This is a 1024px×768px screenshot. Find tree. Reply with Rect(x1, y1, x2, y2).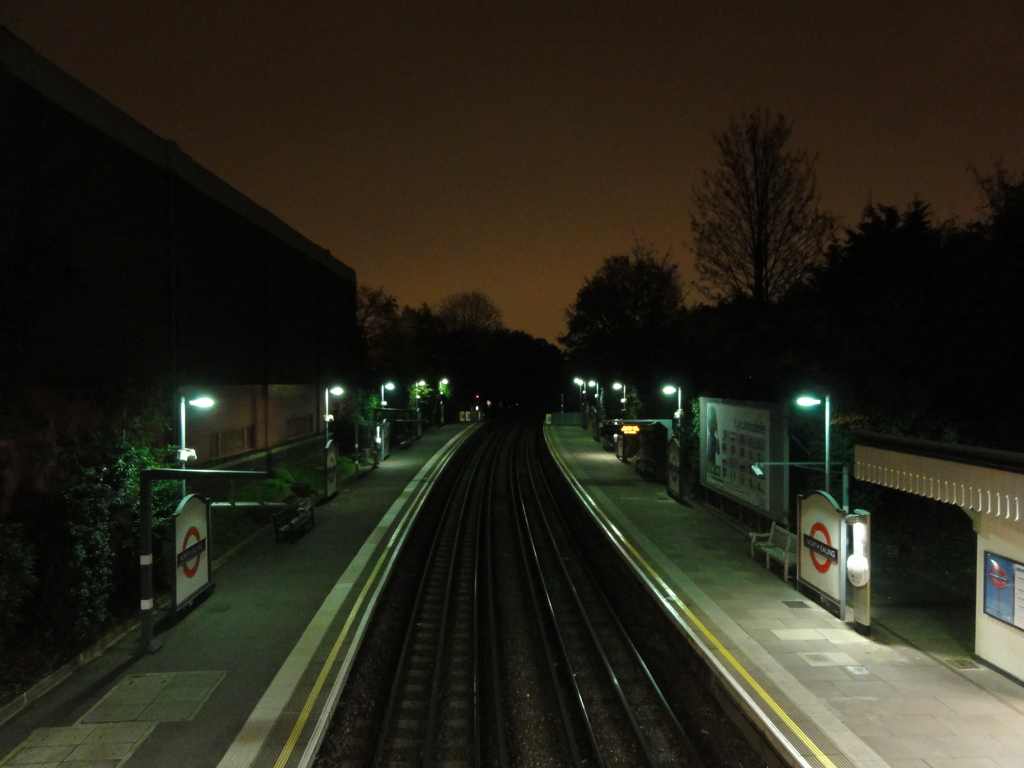
Rect(689, 99, 831, 333).
